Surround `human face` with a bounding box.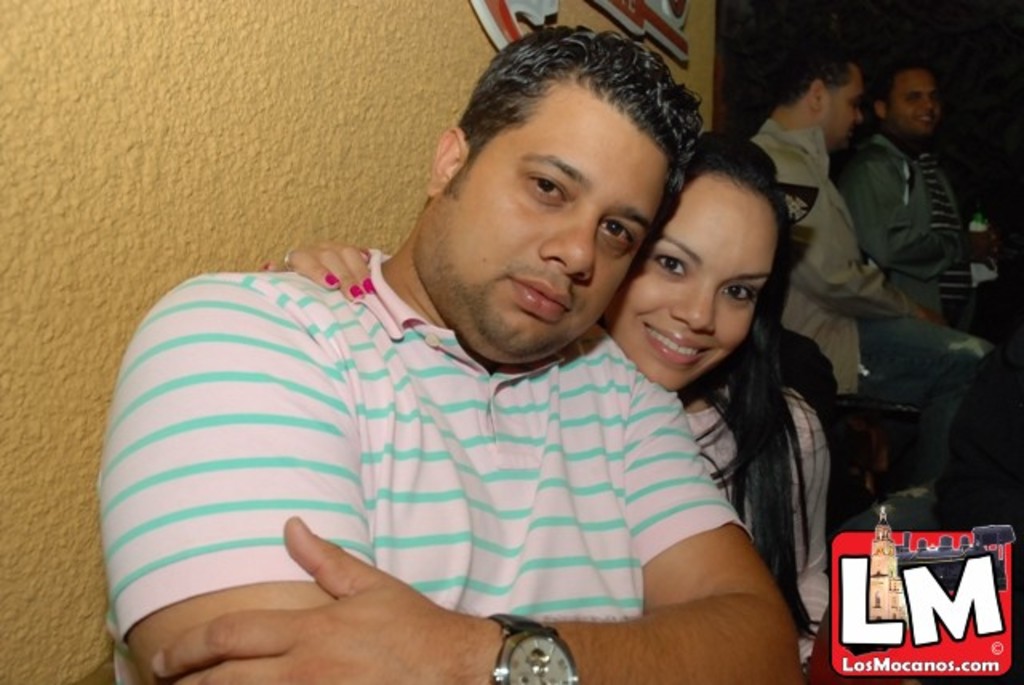
bbox=(890, 70, 946, 130).
